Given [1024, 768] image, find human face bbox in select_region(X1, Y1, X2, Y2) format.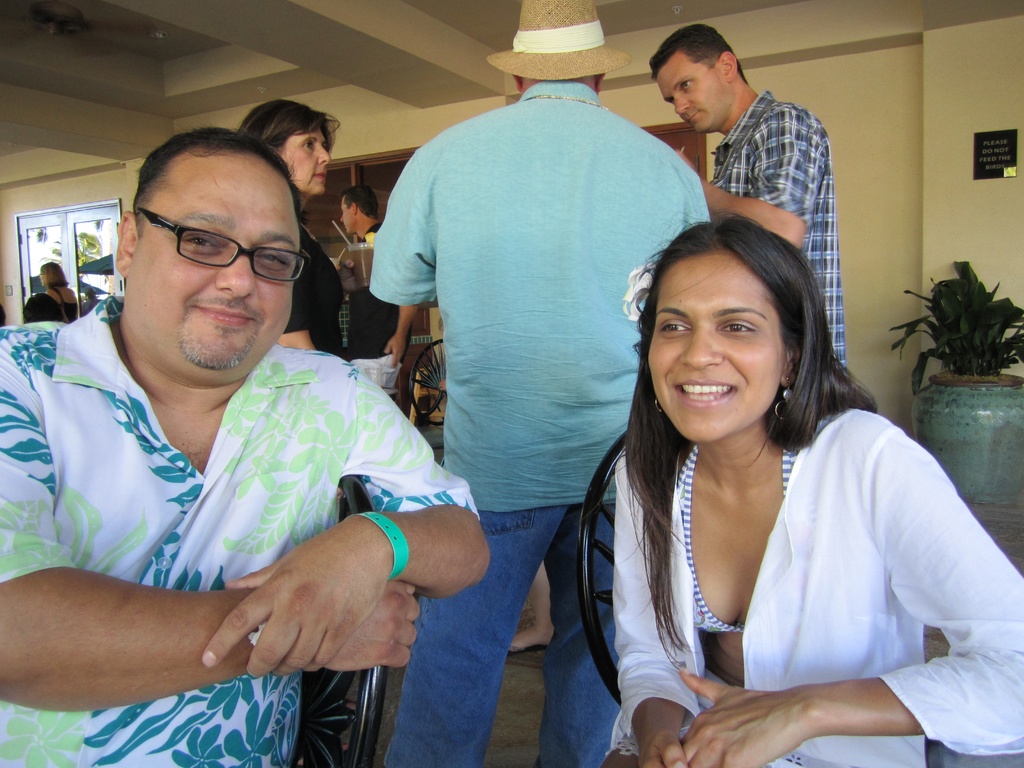
select_region(133, 146, 298, 380).
